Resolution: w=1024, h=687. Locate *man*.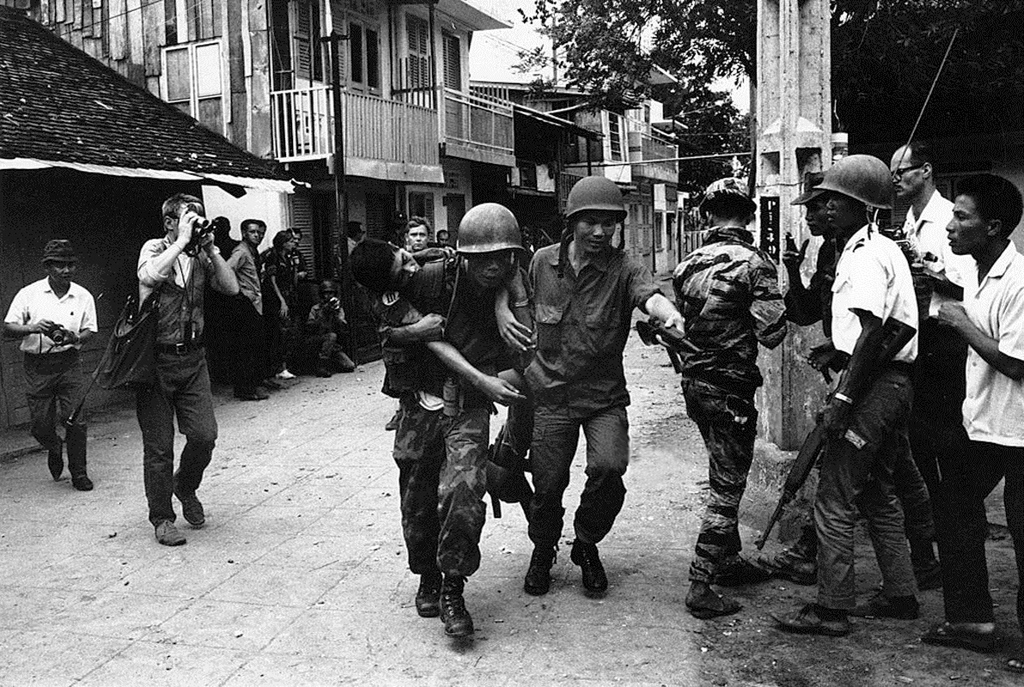
x1=387 y1=201 x2=537 y2=640.
